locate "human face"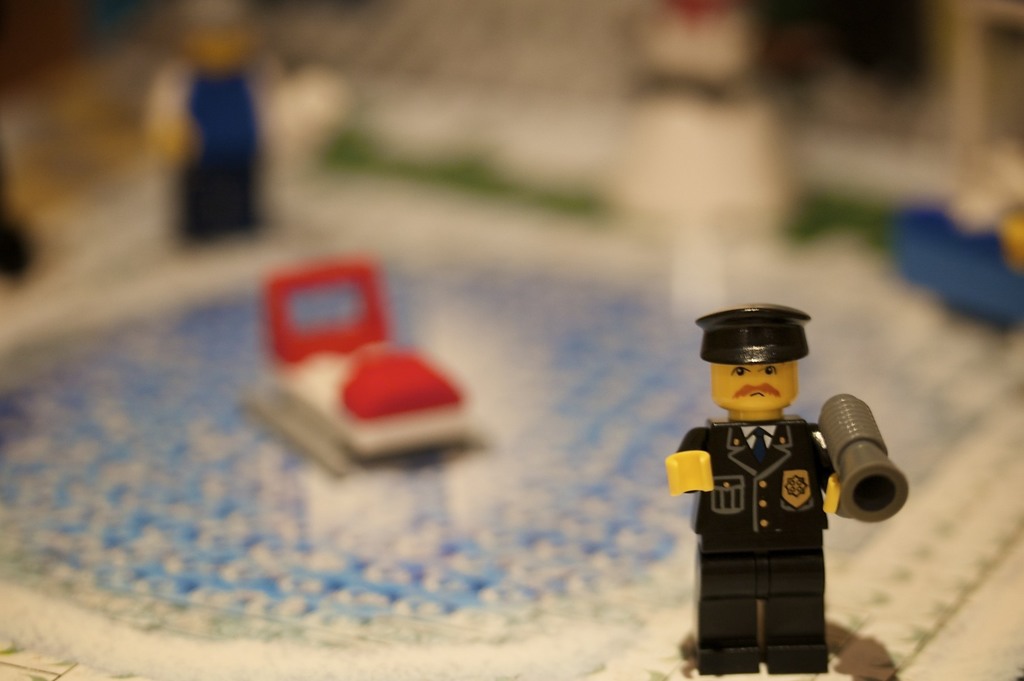
locate(713, 365, 796, 410)
